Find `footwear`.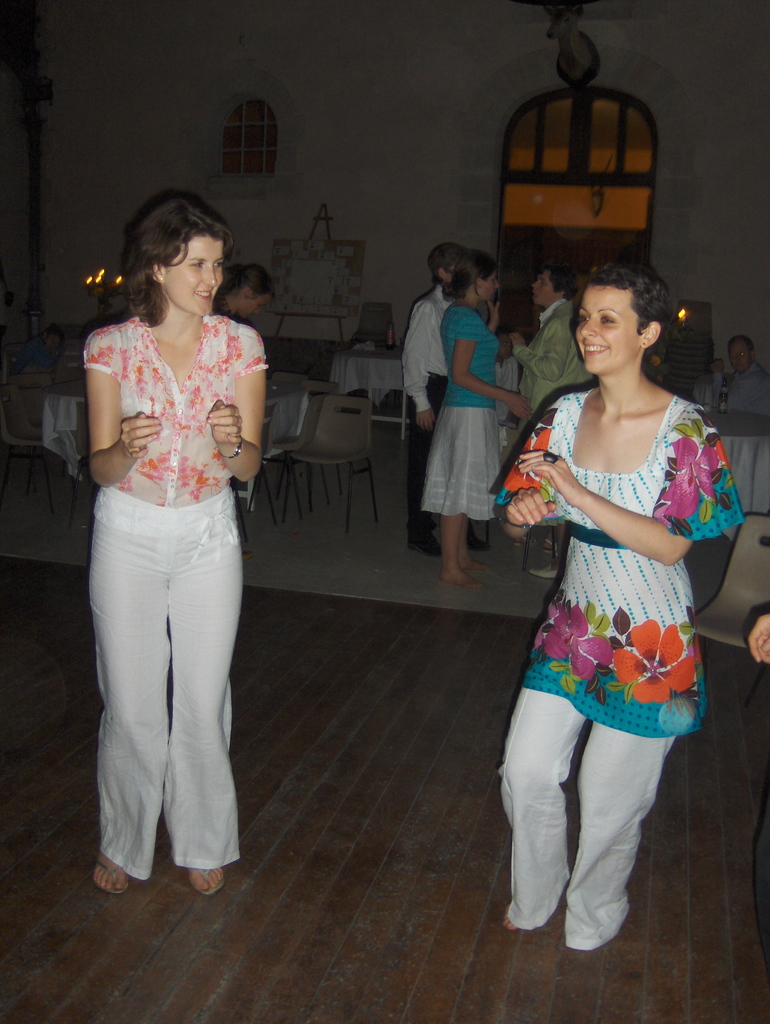
183, 860, 223, 900.
